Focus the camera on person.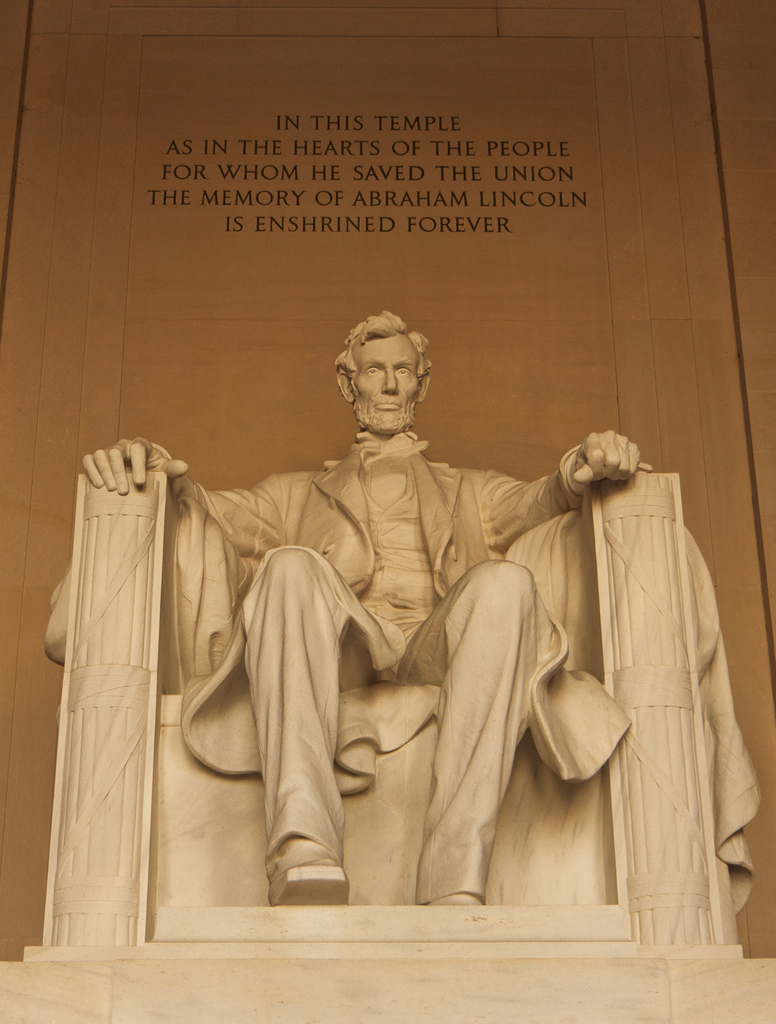
Focus region: Rect(82, 311, 652, 909).
